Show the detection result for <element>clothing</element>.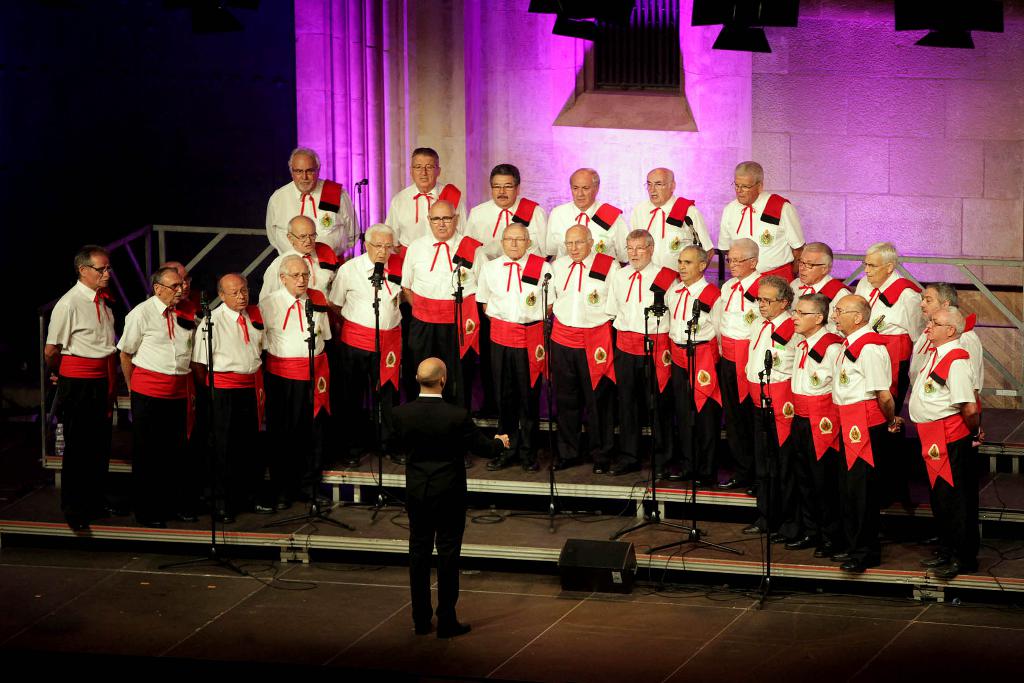
(396, 392, 506, 627).
